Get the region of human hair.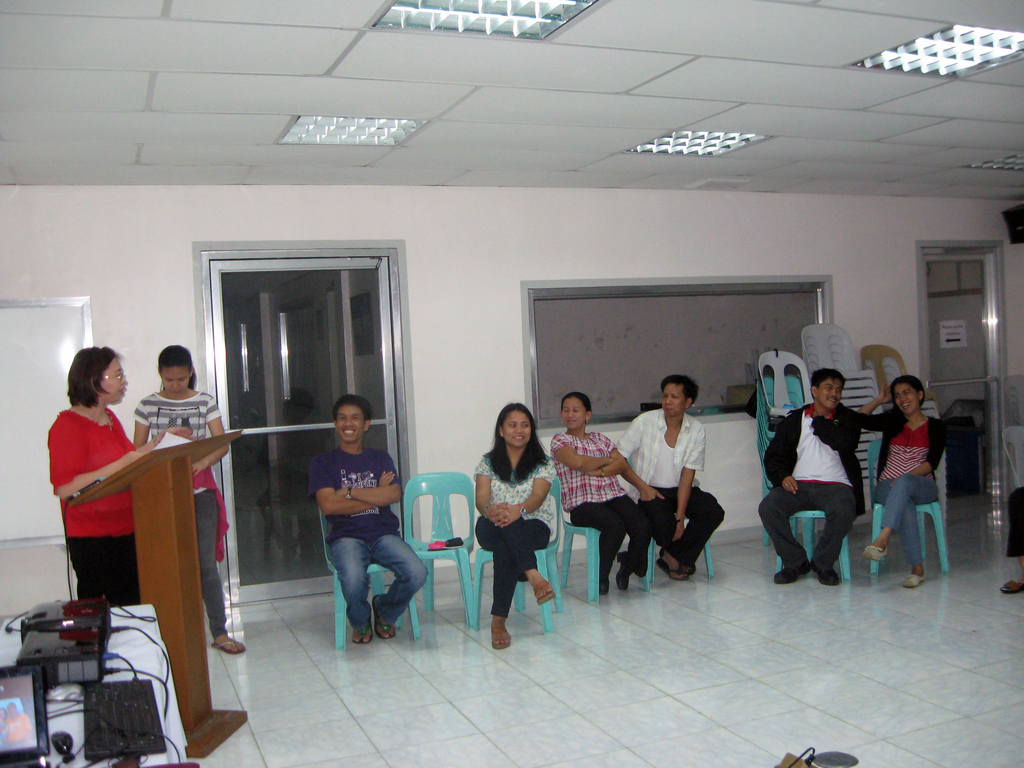
<box>490,401,547,482</box>.
